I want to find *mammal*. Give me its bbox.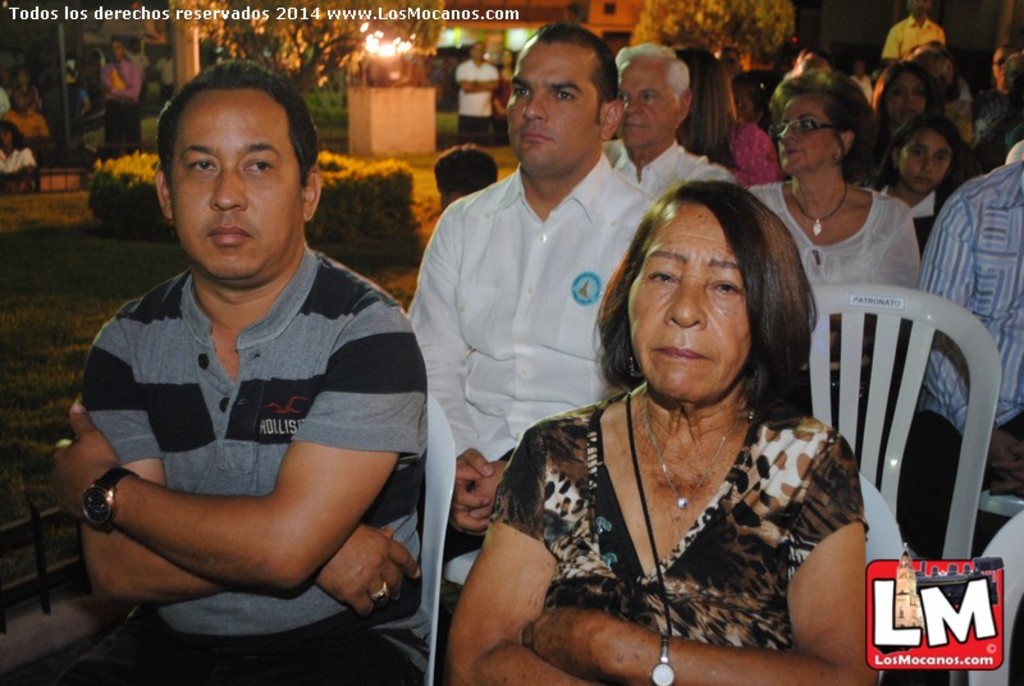
{"left": 5, "top": 87, "right": 55, "bottom": 146}.
